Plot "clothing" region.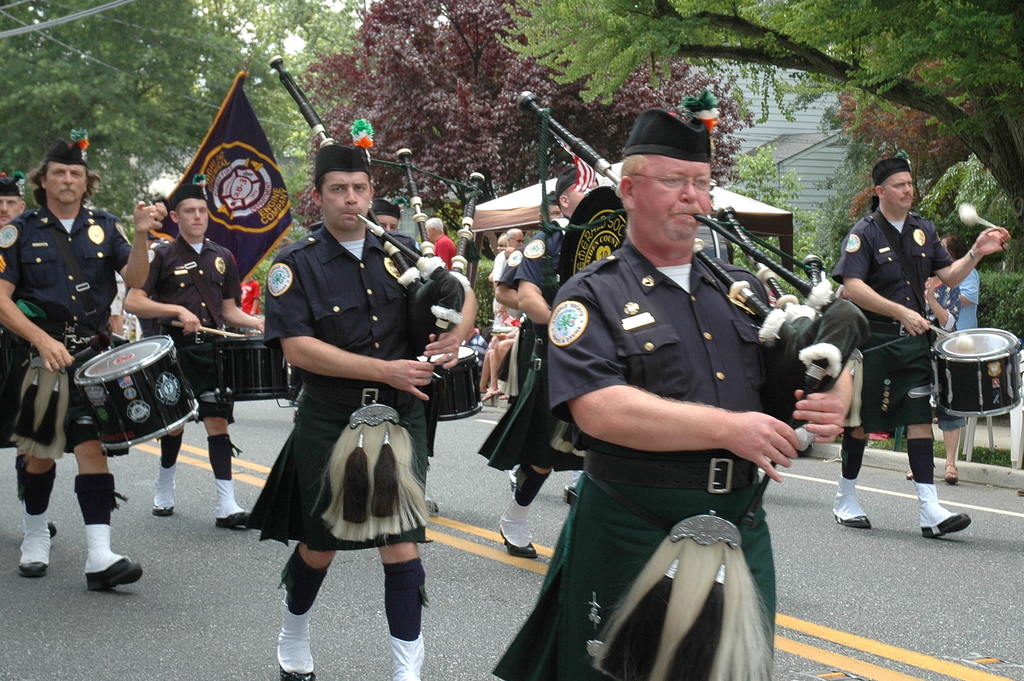
Plotted at [207, 422, 230, 476].
